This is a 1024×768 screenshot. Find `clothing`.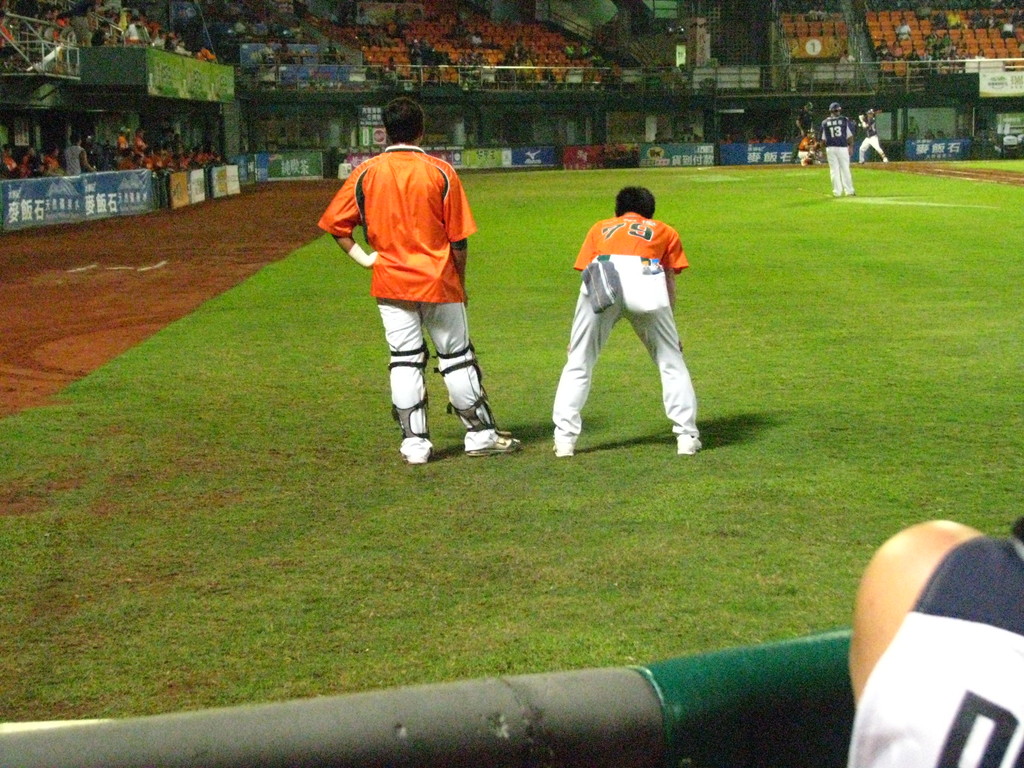
Bounding box: 820:115:854:197.
